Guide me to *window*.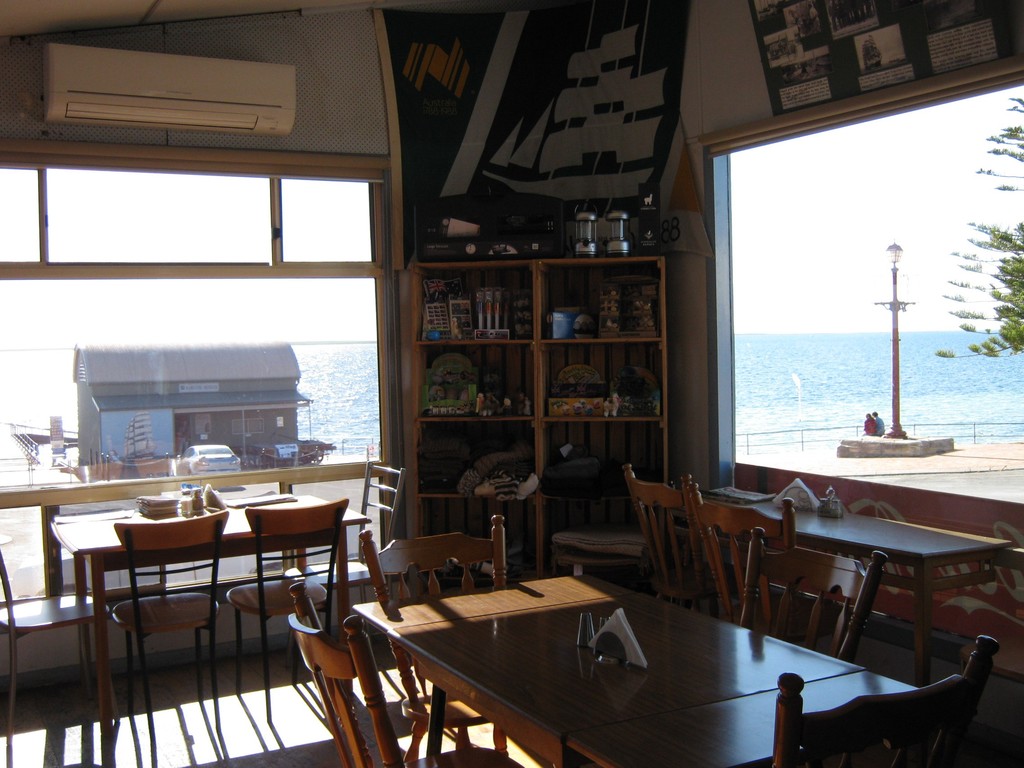
Guidance: pyautogui.locateOnScreen(728, 80, 1023, 512).
